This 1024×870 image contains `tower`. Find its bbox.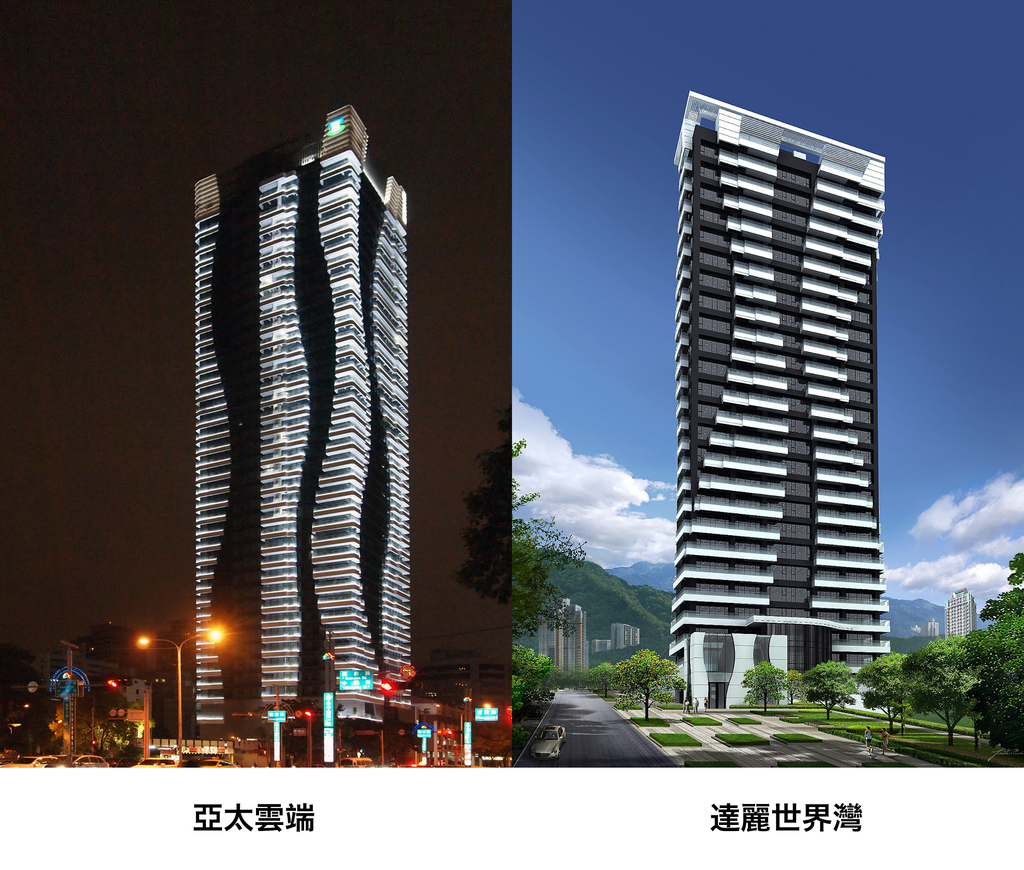
crop(193, 98, 417, 754).
